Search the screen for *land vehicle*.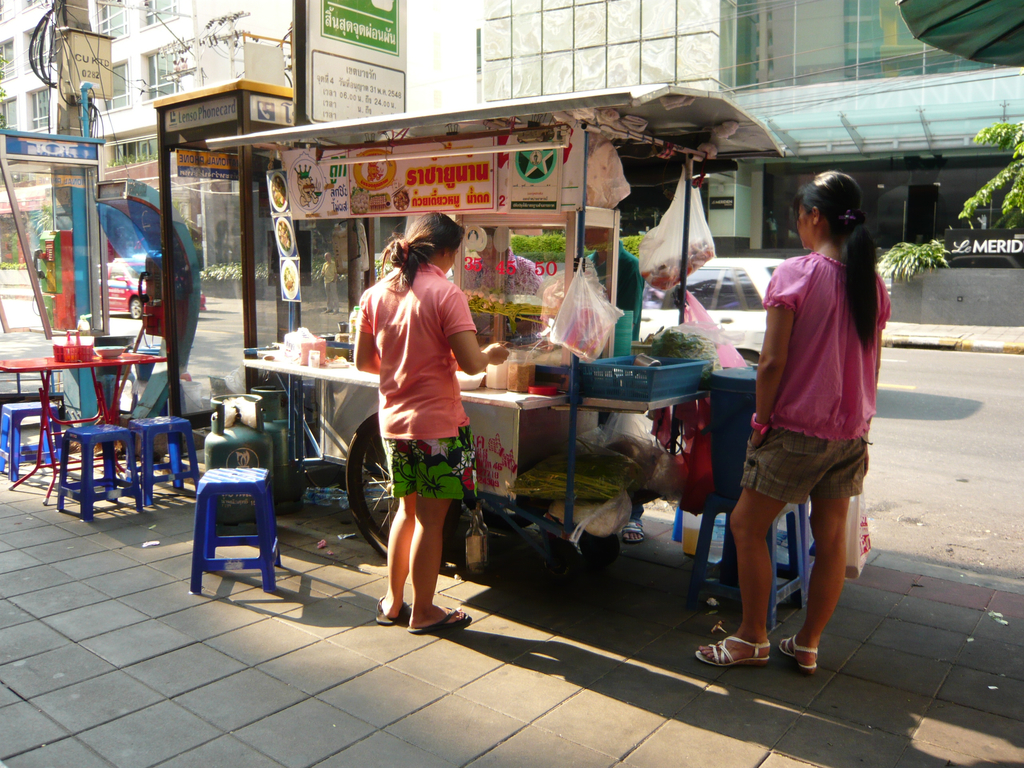
Found at <bbox>637, 255, 783, 369</bbox>.
